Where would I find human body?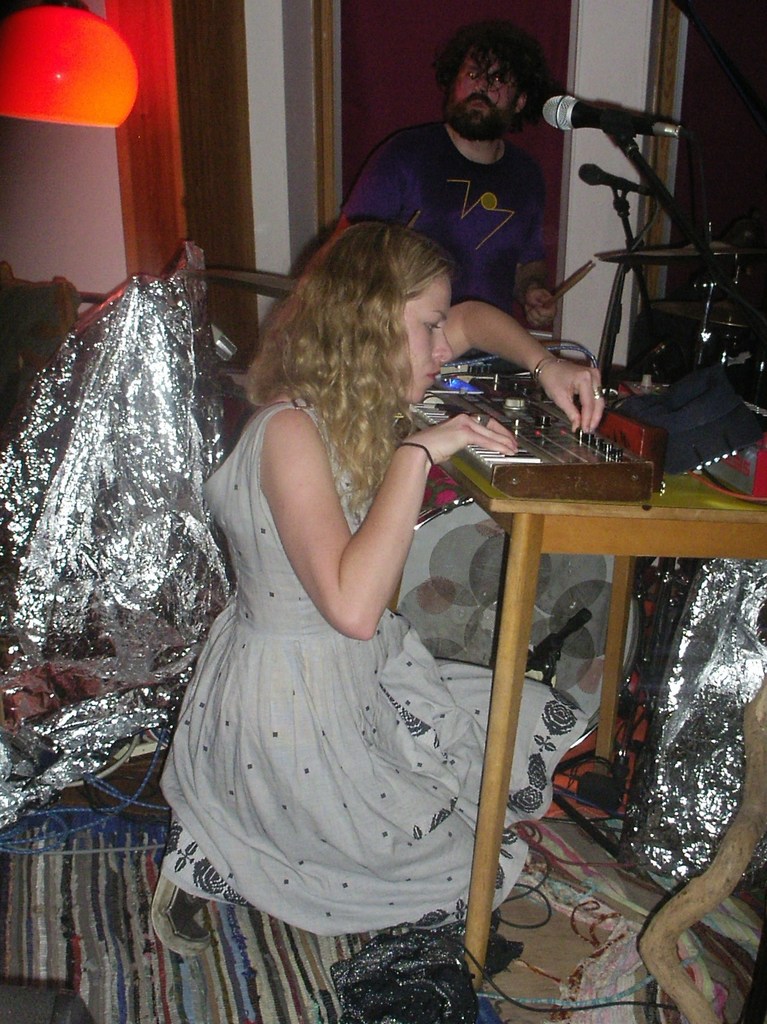
At (left=139, top=231, right=555, bottom=929).
